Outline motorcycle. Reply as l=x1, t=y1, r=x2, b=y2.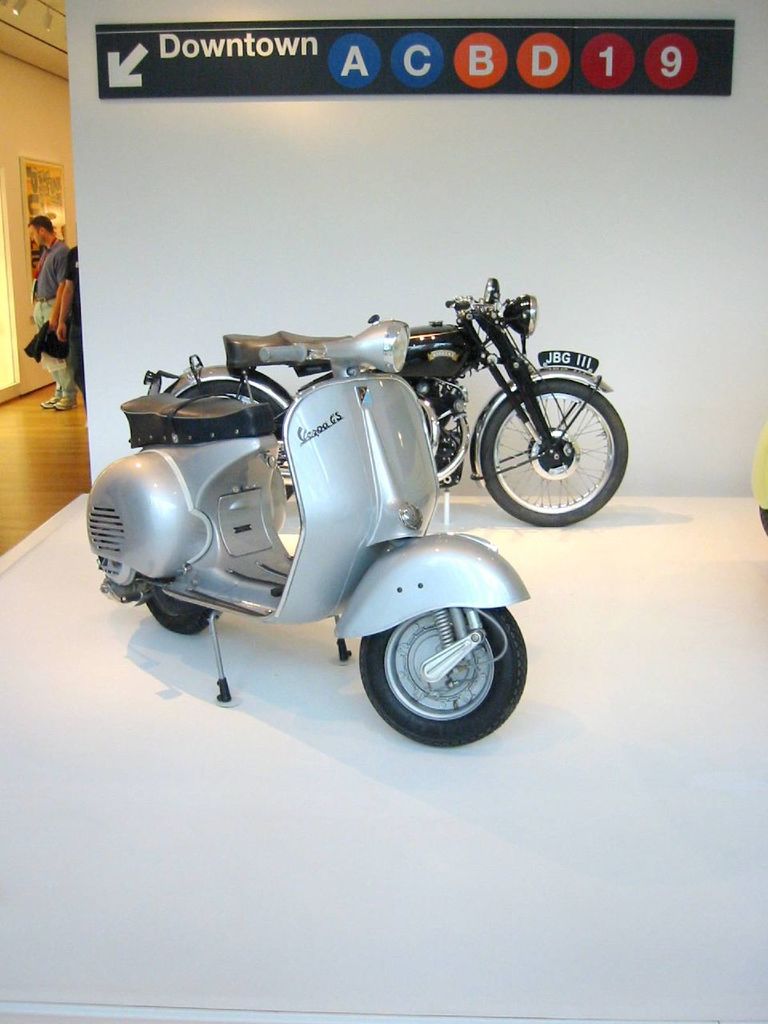
l=141, t=272, r=628, b=526.
